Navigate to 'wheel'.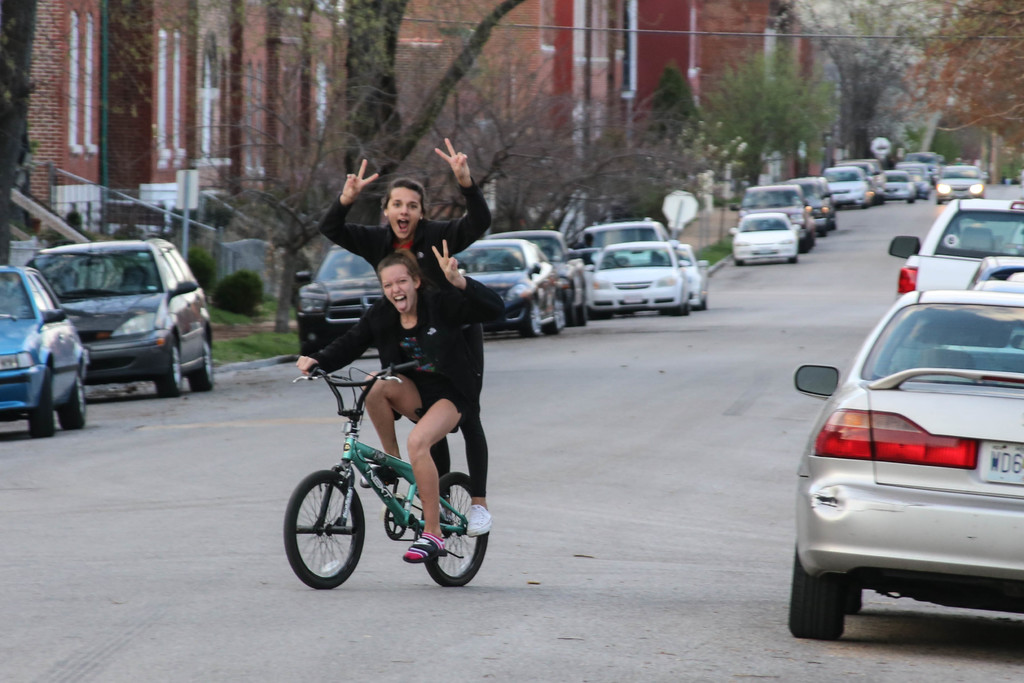
Navigation target: x1=61, y1=379, x2=87, y2=429.
